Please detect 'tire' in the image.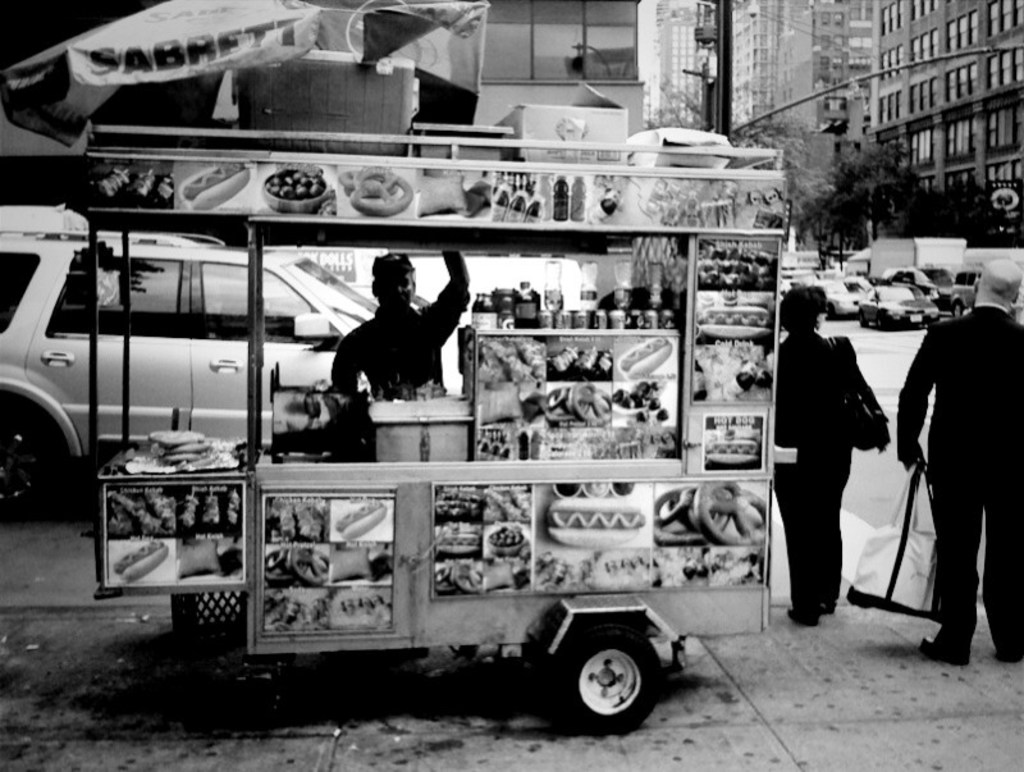
l=0, t=408, r=49, b=516.
